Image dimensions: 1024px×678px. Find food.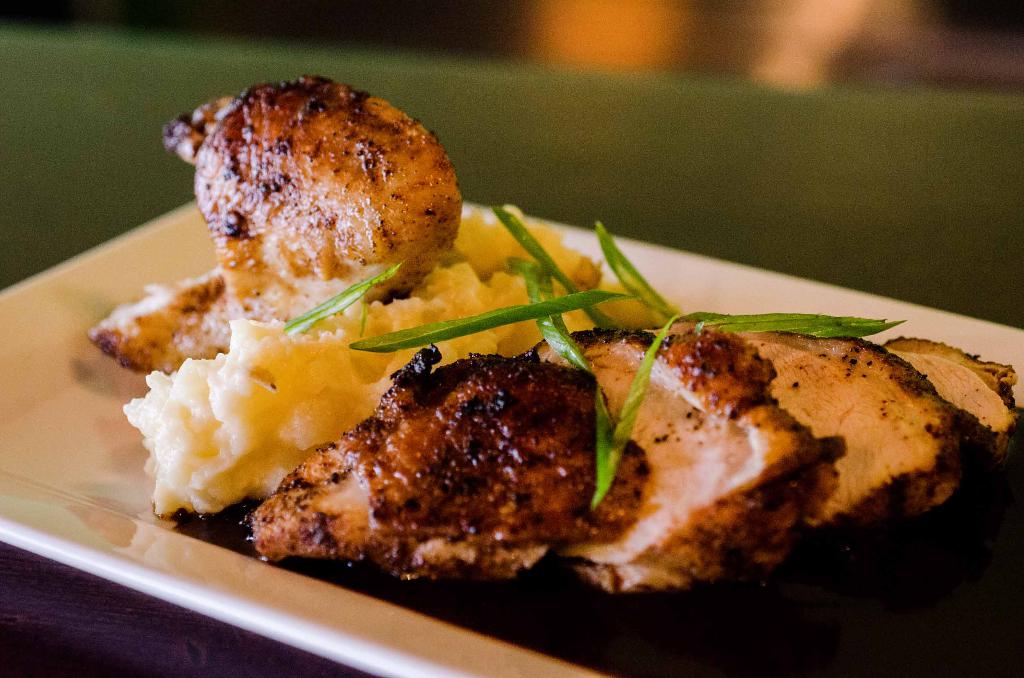
{"x1": 113, "y1": 147, "x2": 988, "y2": 627}.
